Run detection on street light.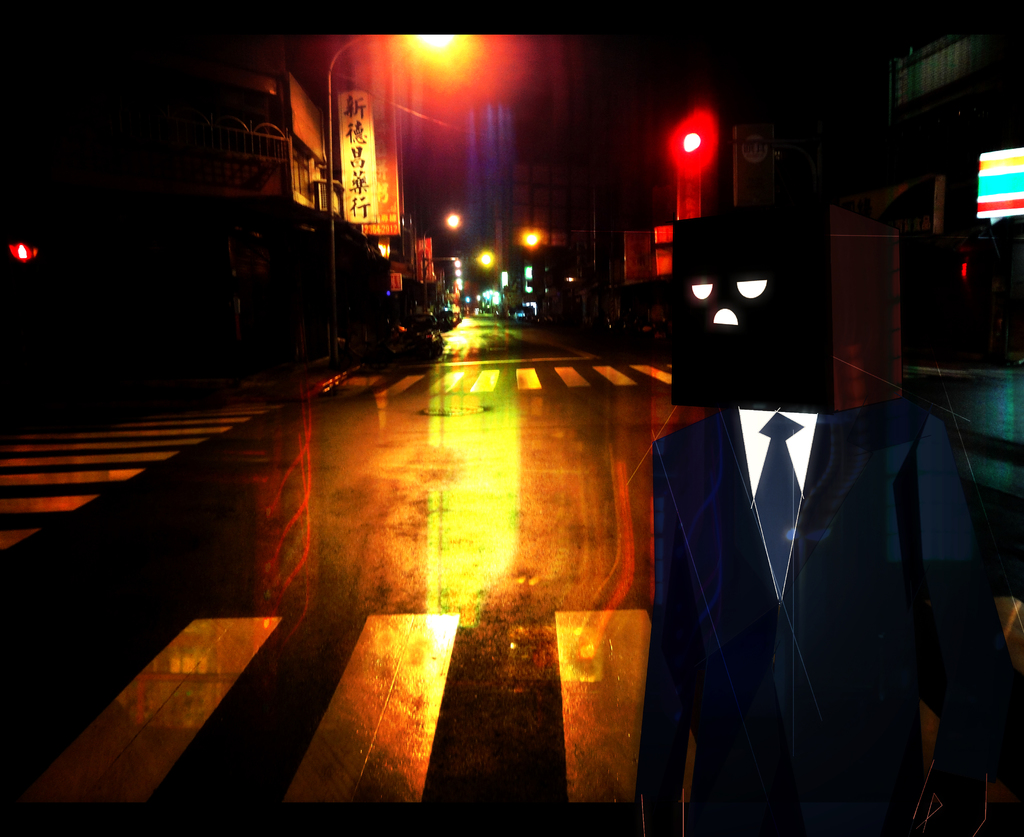
Result: Rect(431, 209, 467, 232).
